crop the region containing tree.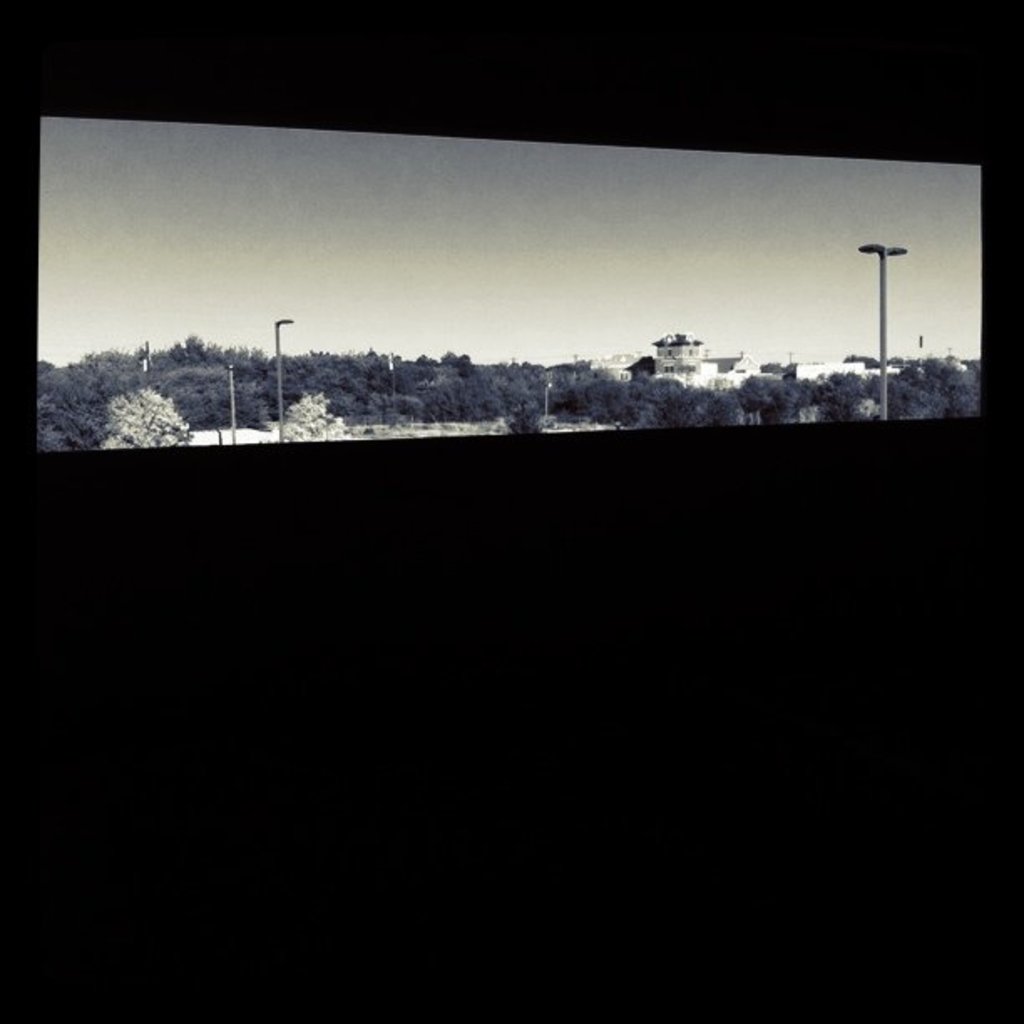
Crop region: l=636, t=387, r=699, b=432.
